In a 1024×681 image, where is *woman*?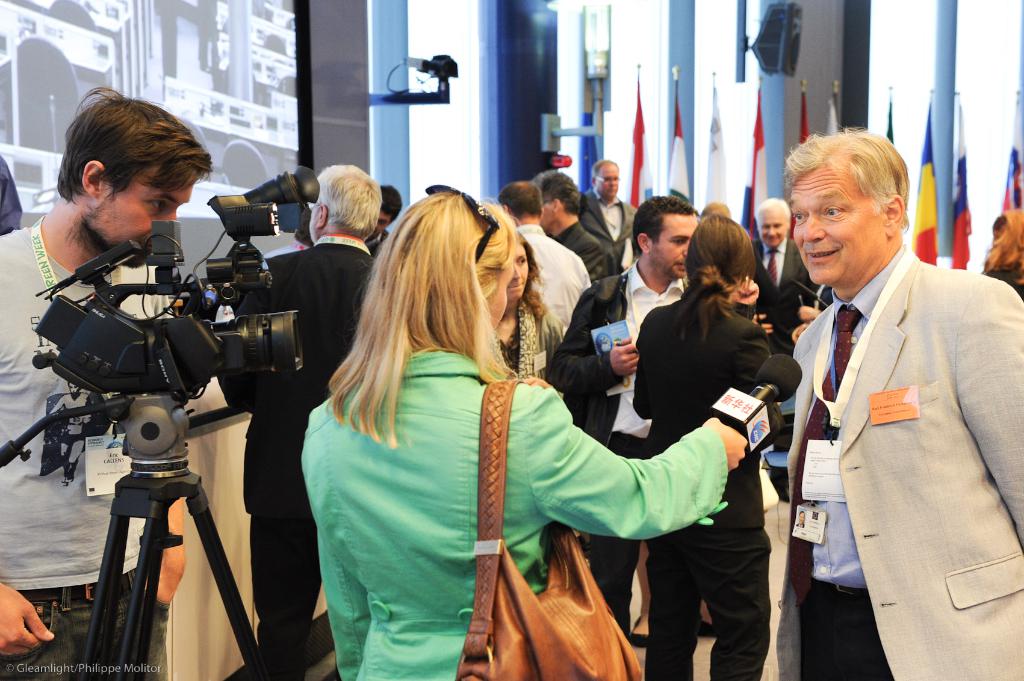
296:195:681:680.
